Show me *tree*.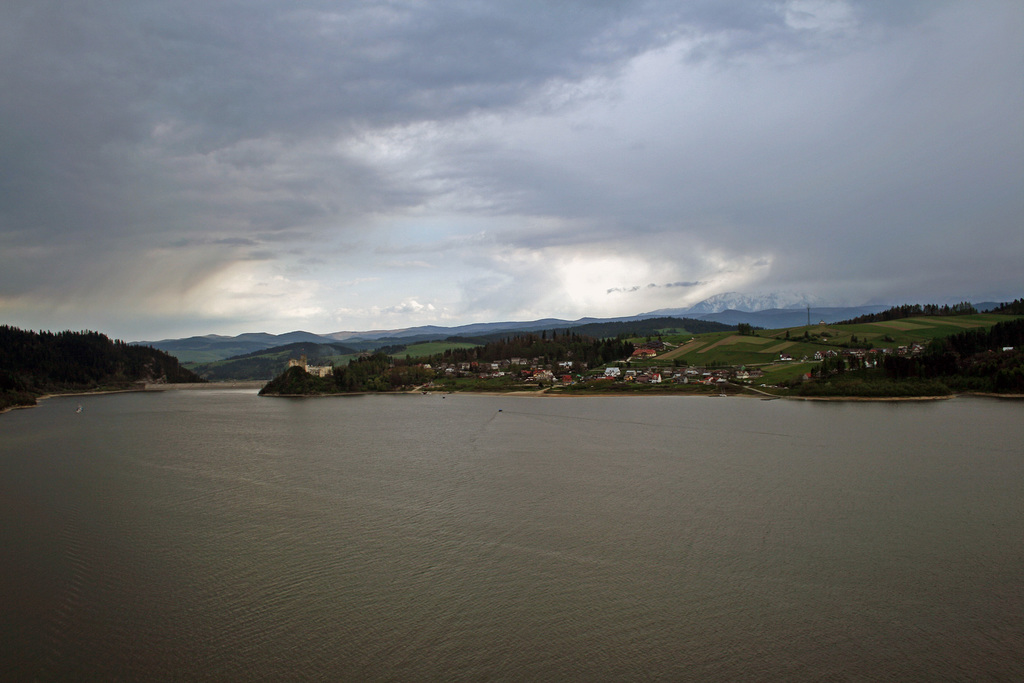
*tree* is here: region(849, 331, 856, 345).
